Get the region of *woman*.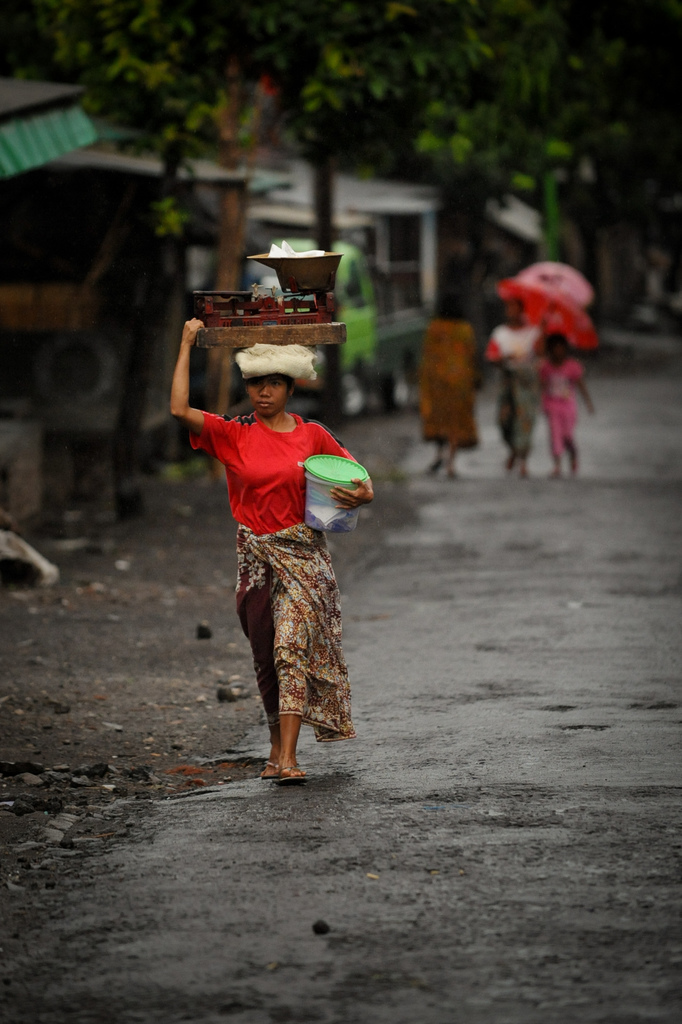
(486, 291, 549, 479).
